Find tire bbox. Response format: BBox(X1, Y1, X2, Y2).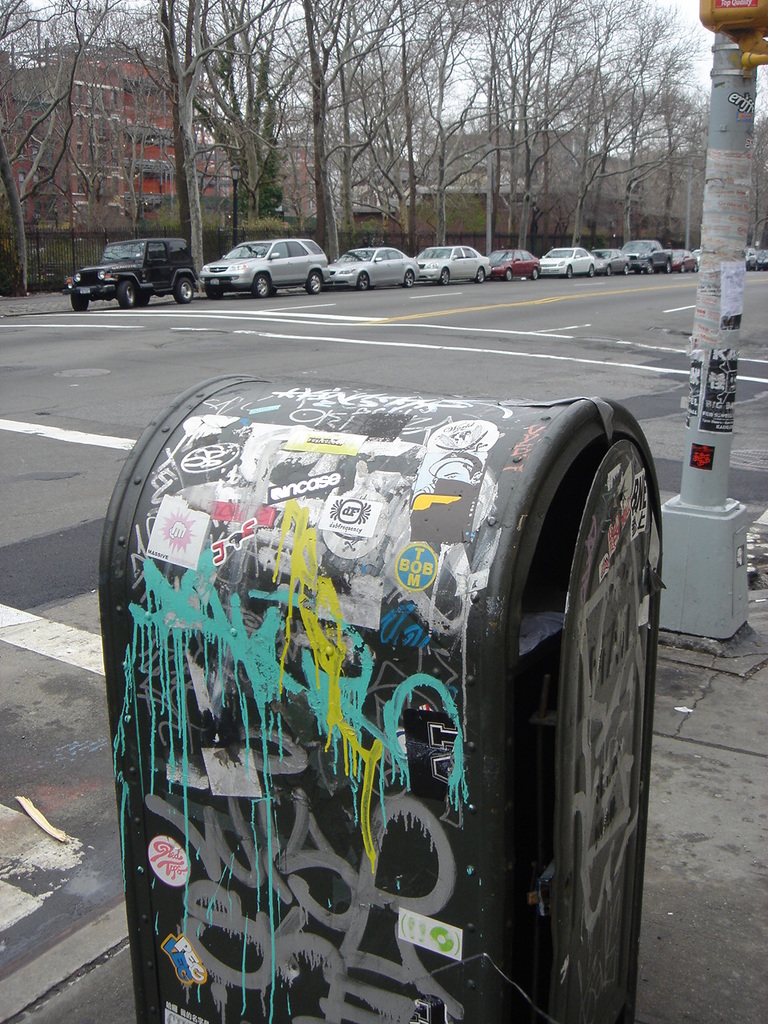
BBox(504, 269, 510, 281).
